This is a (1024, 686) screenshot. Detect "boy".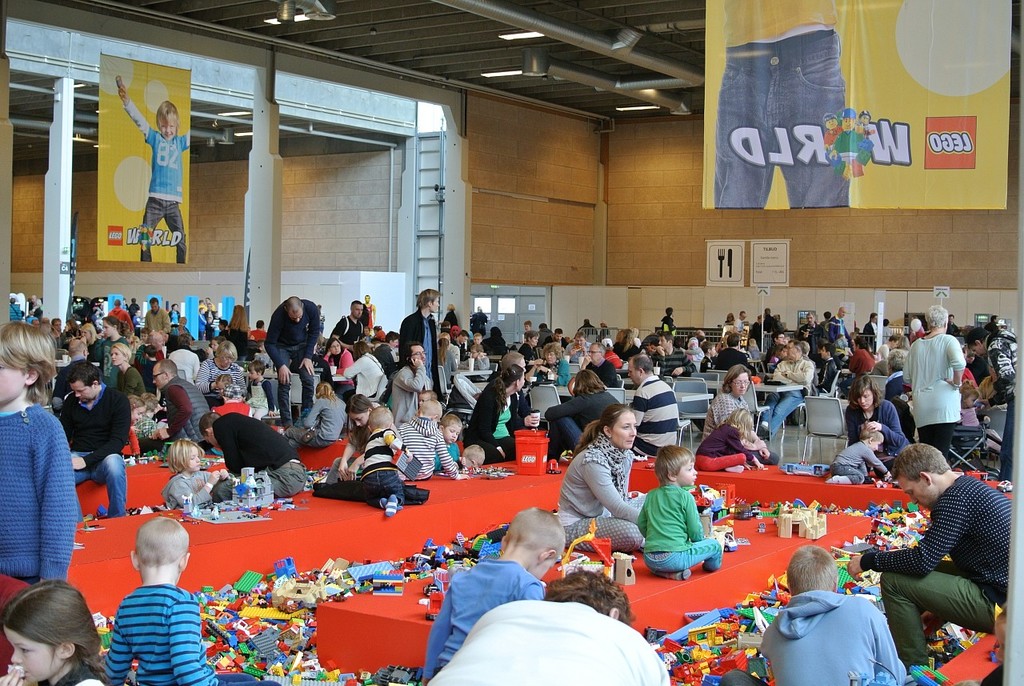
x1=198, y1=412, x2=308, y2=495.
